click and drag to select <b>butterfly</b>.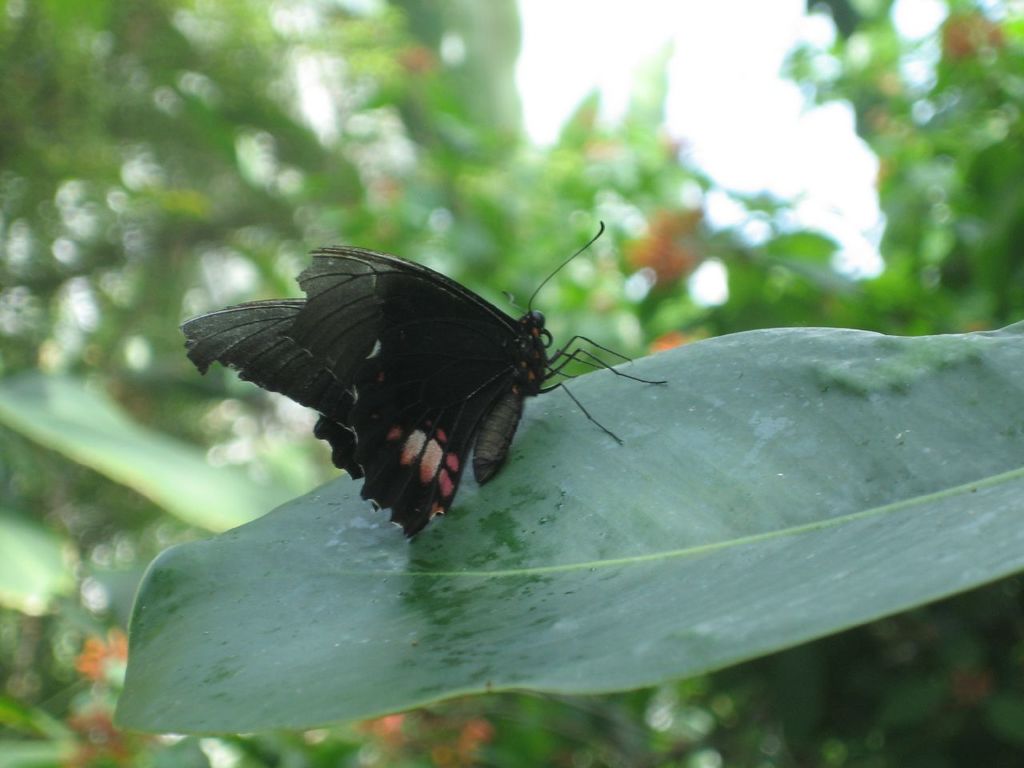
Selection: rect(182, 219, 665, 540).
